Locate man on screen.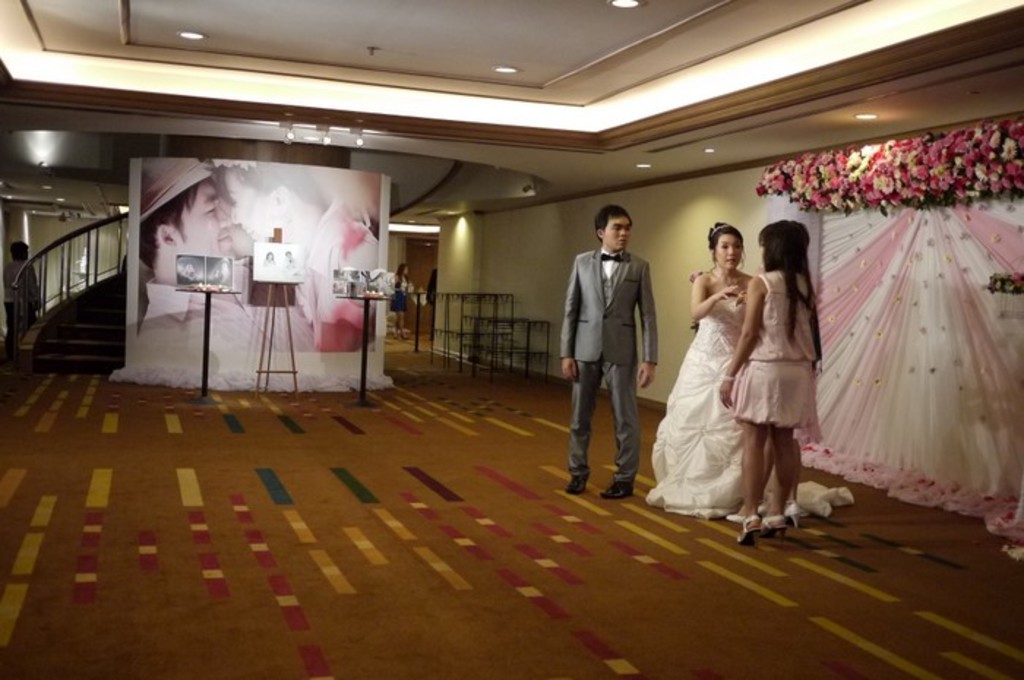
On screen at (556,205,655,502).
